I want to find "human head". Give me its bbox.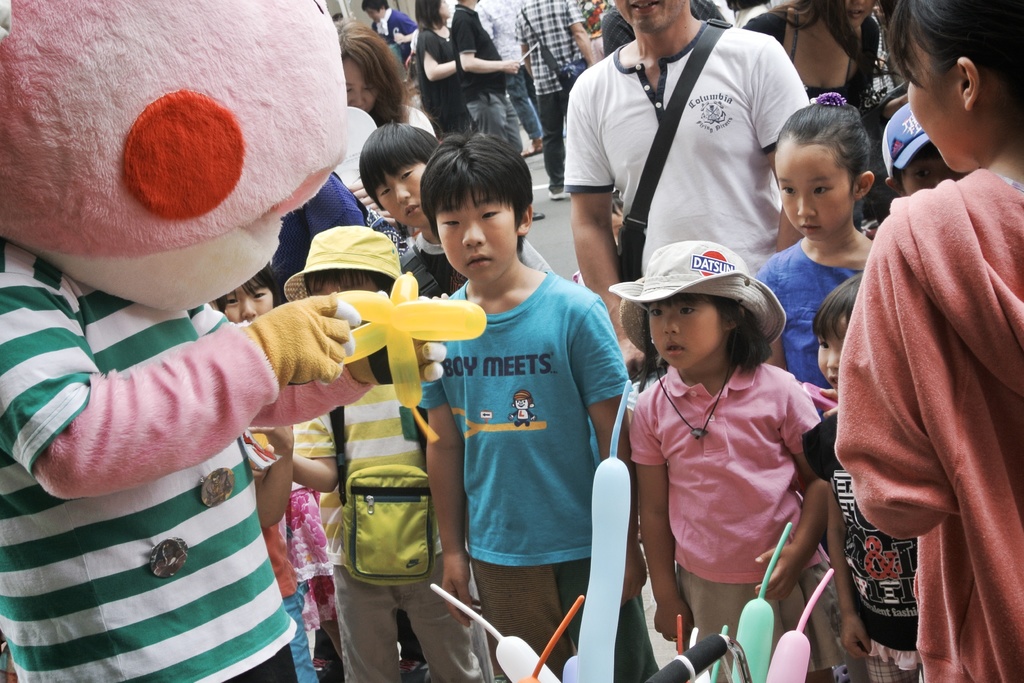
bbox=(292, 223, 397, 299).
